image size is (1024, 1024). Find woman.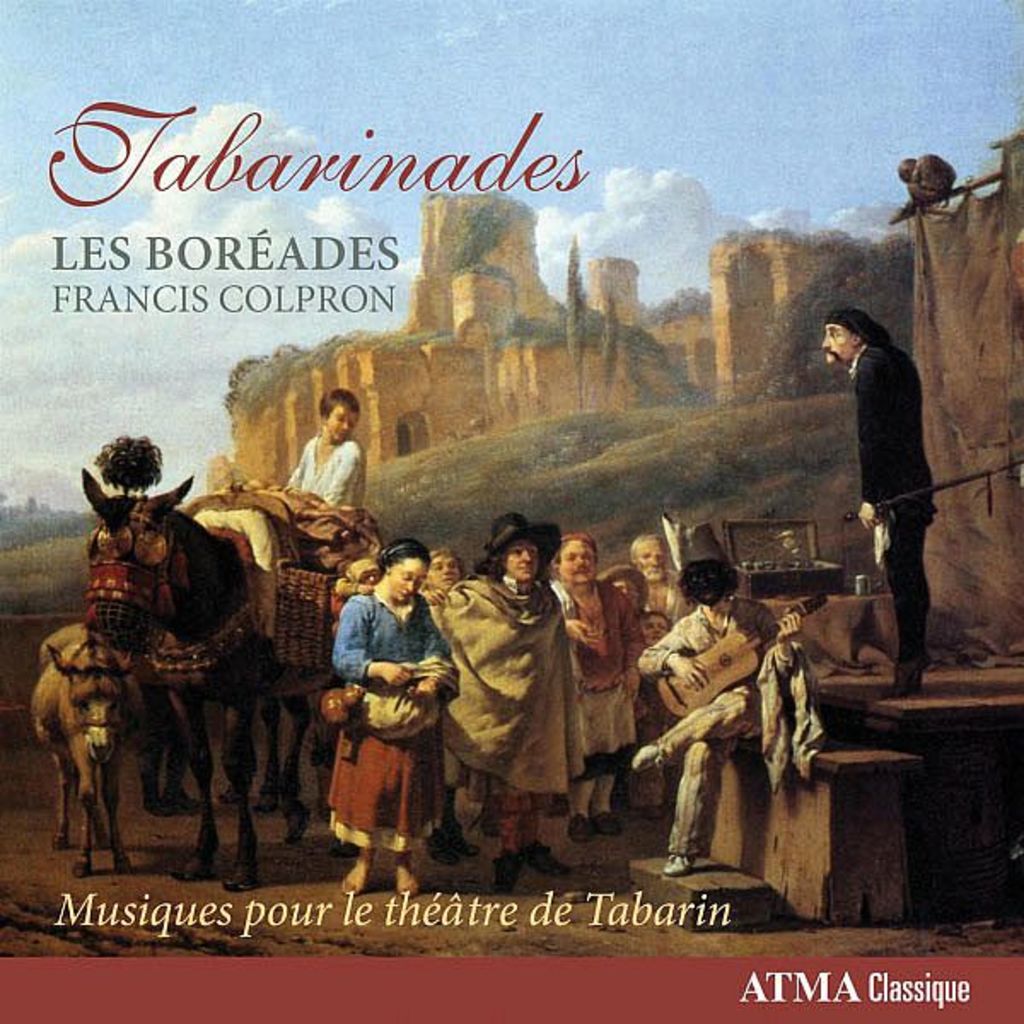
{"x1": 336, "y1": 532, "x2": 456, "y2": 899}.
